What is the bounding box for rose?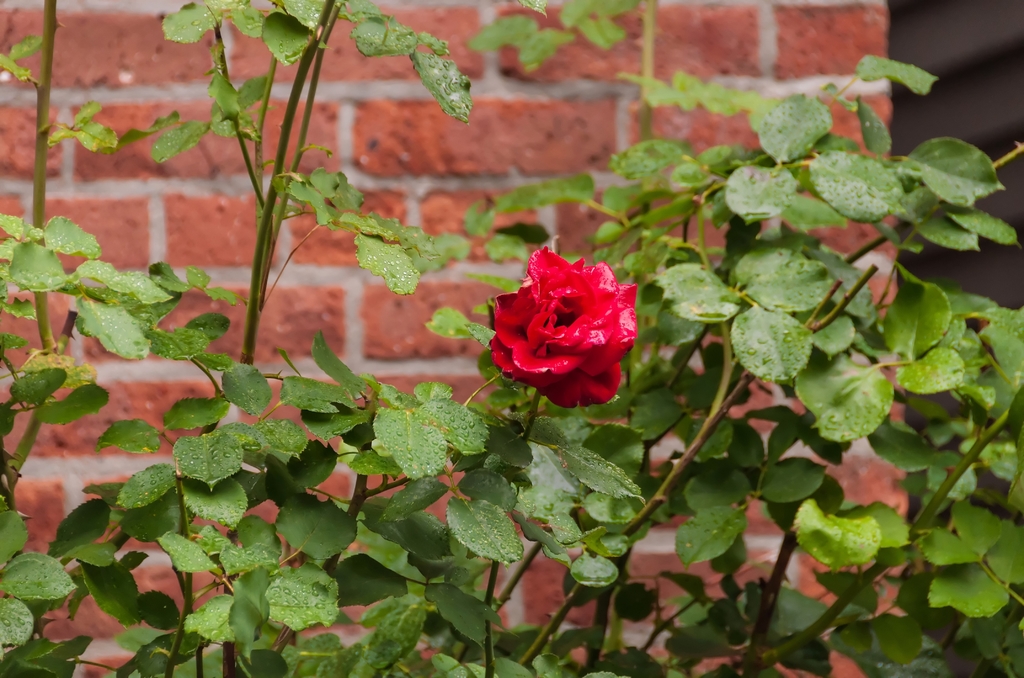
bbox=[486, 248, 640, 410].
